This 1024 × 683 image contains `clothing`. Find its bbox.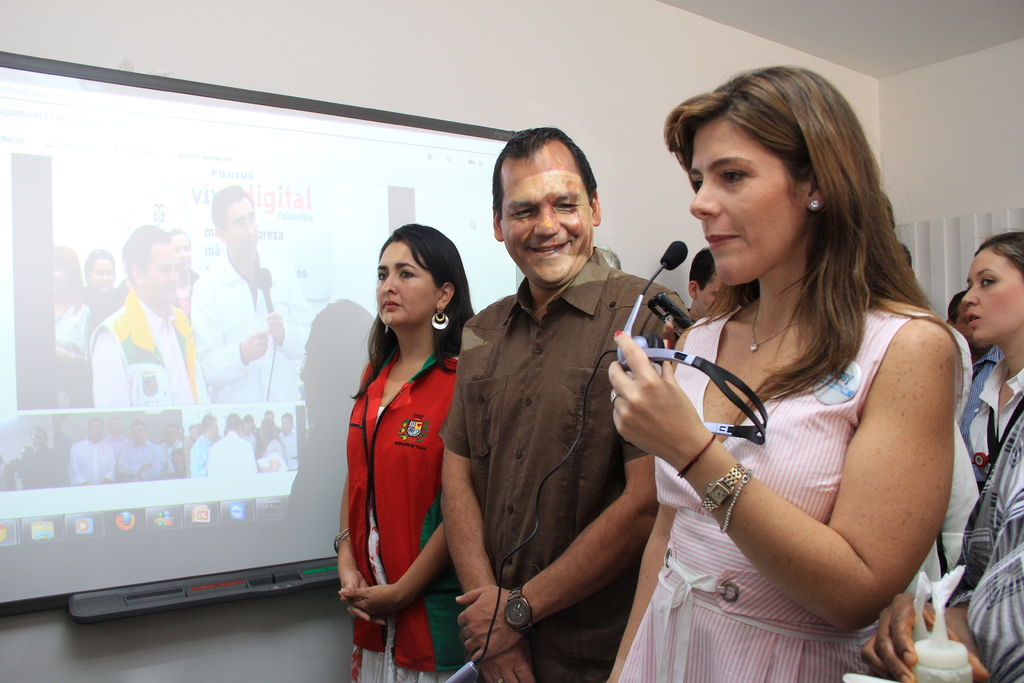
bbox=[337, 314, 468, 682].
